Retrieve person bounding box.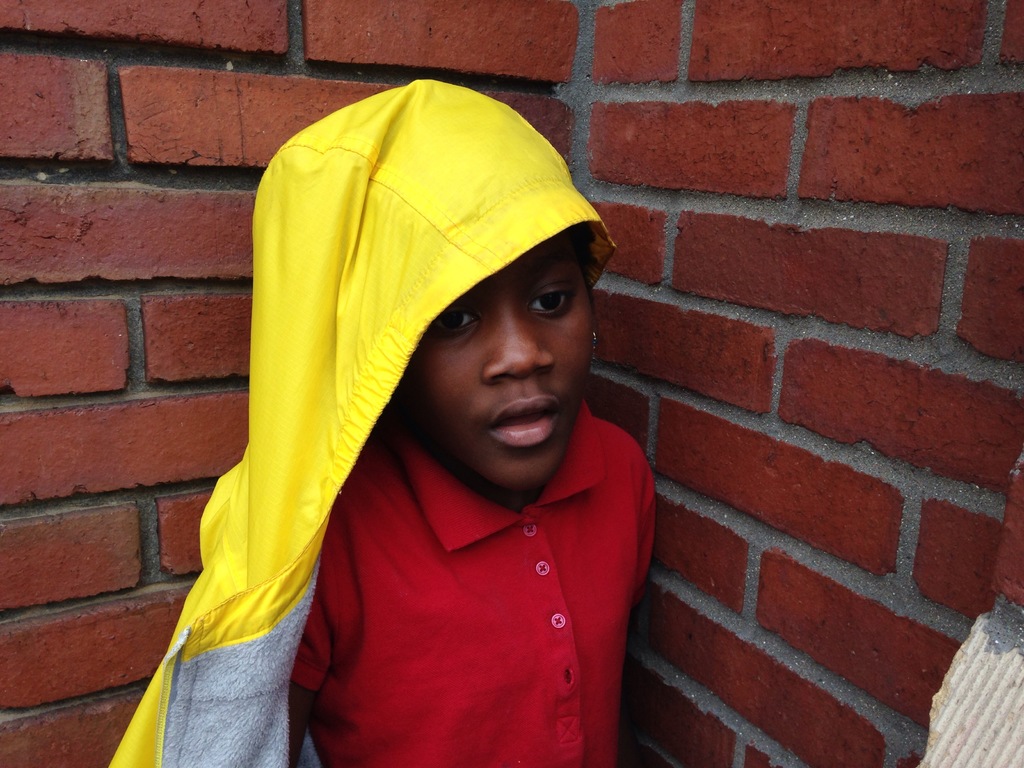
Bounding box: (x1=108, y1=80, x2=658, y2=767).
